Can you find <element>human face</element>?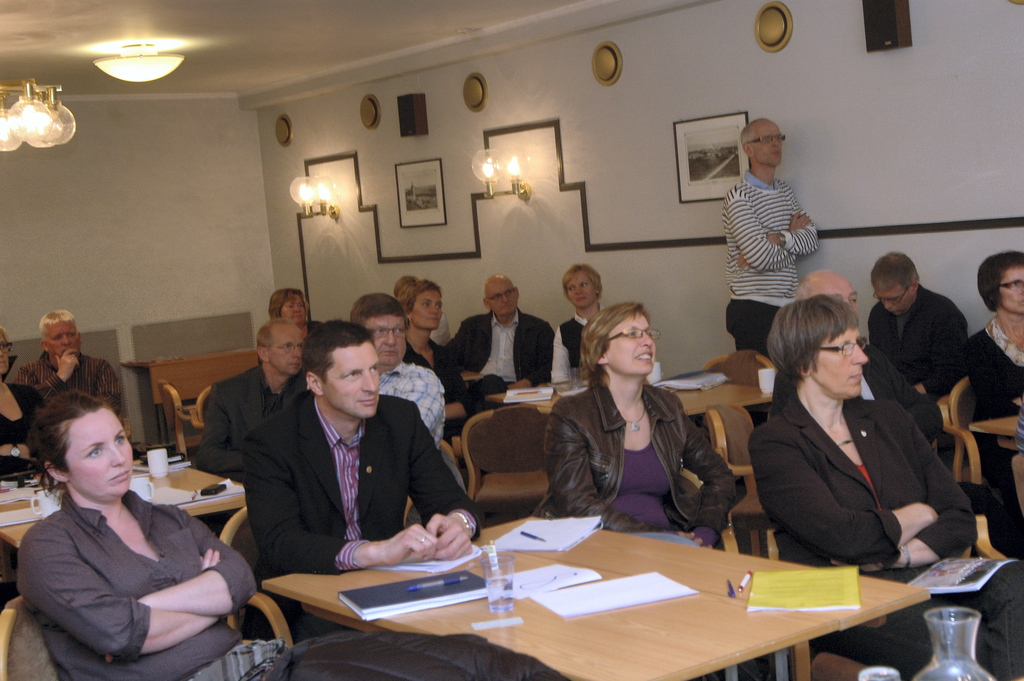
Yes, bounding box: 563,275,595,309.
